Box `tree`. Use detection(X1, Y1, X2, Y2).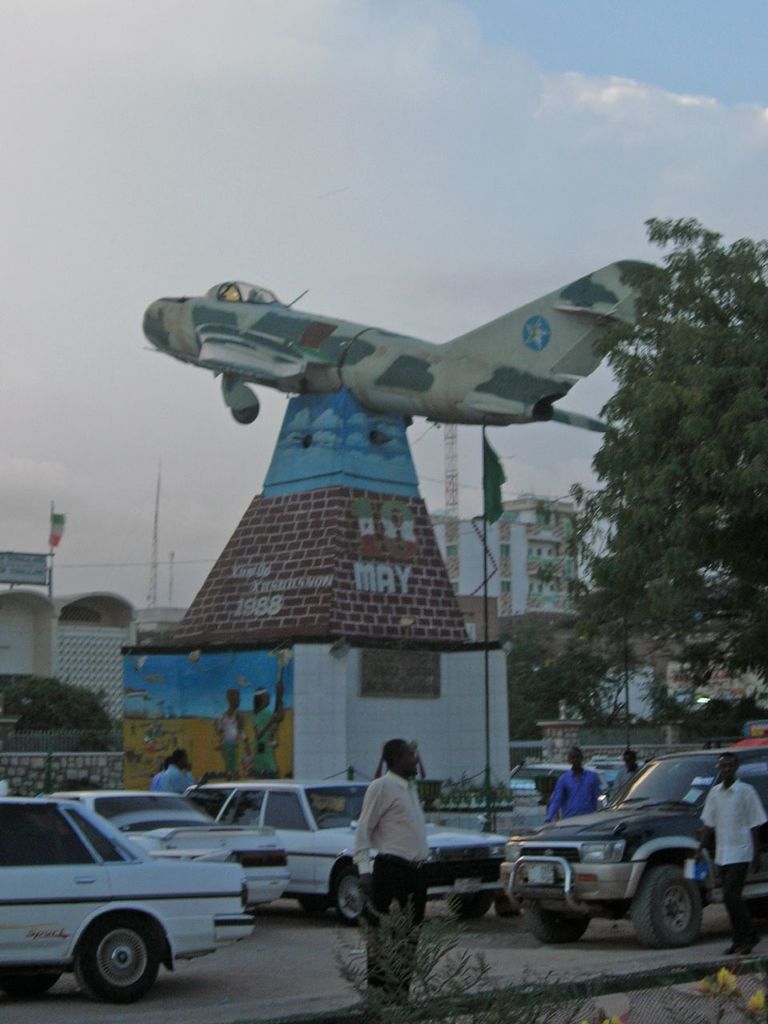
detection(528, 196, 754, 782).
